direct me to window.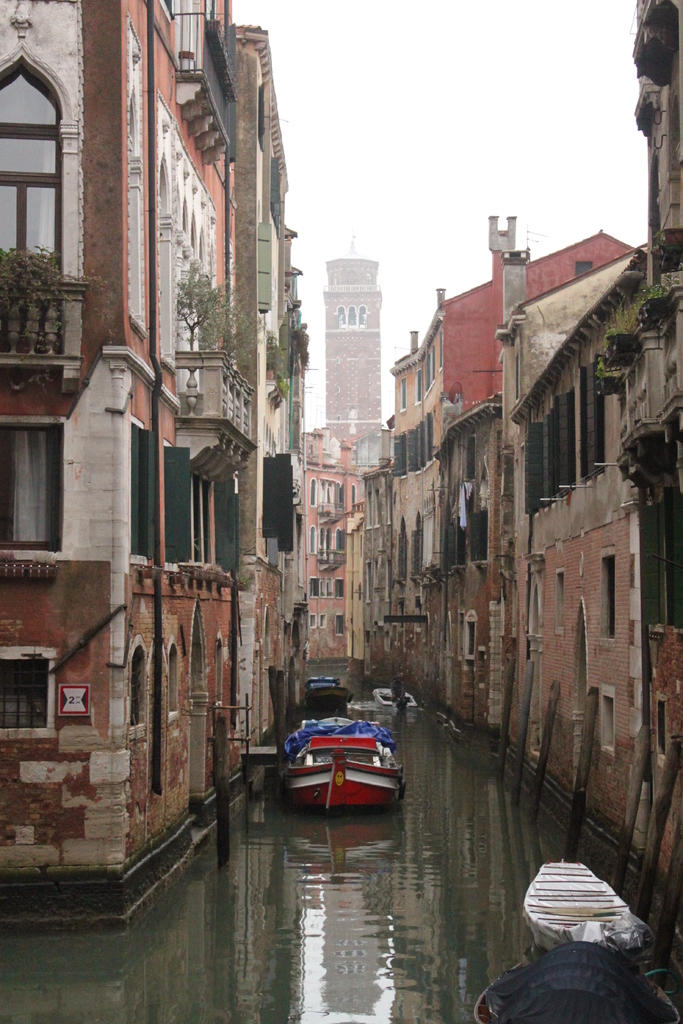
Direction: l=331, t=305, r=371, b=332.
